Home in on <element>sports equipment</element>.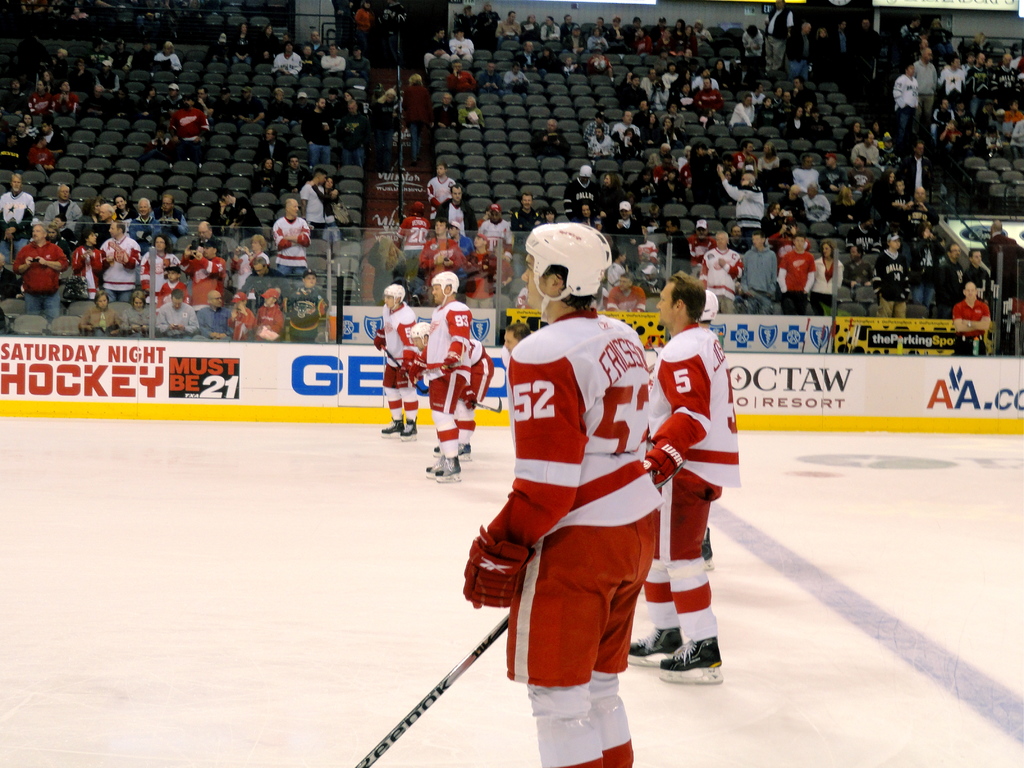
Homed in at BBox(424, 445, 440, 479).
